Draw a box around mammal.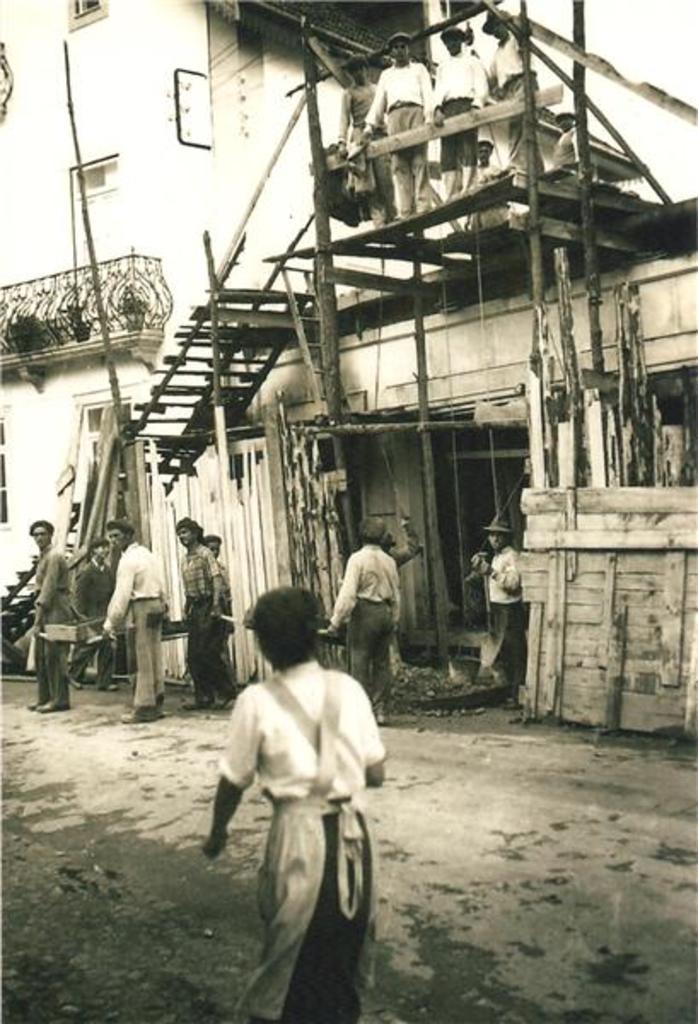
crop(490, 2, 544, 169).
